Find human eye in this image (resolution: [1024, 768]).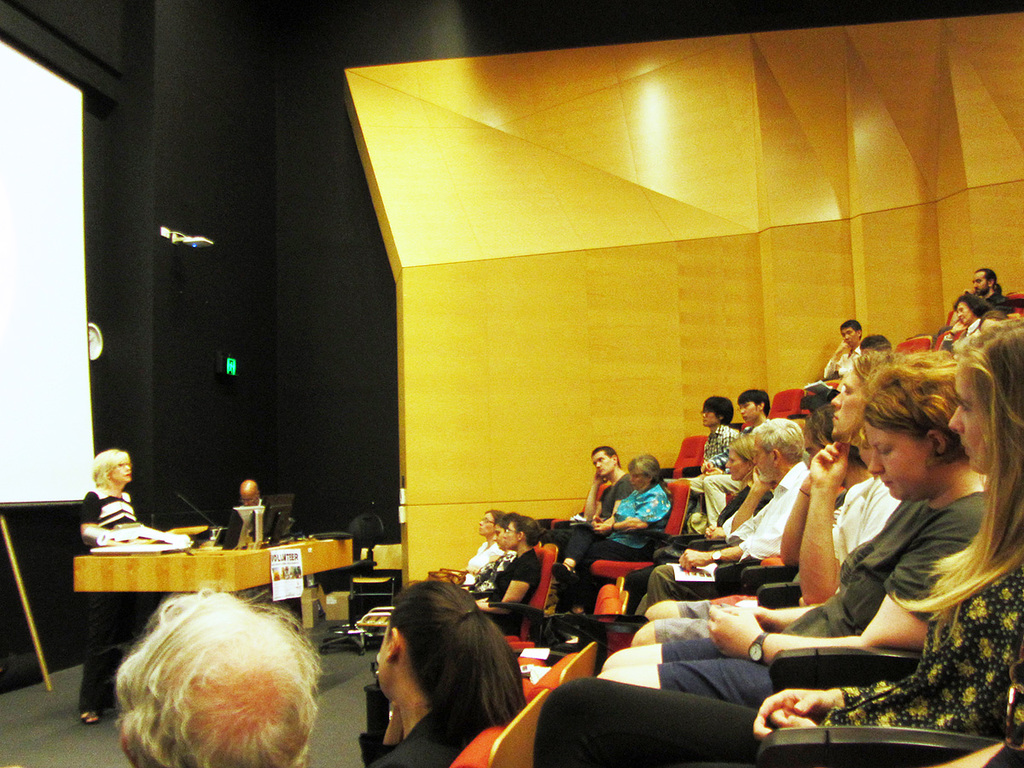
Rect(877, 442, 888, 453).
